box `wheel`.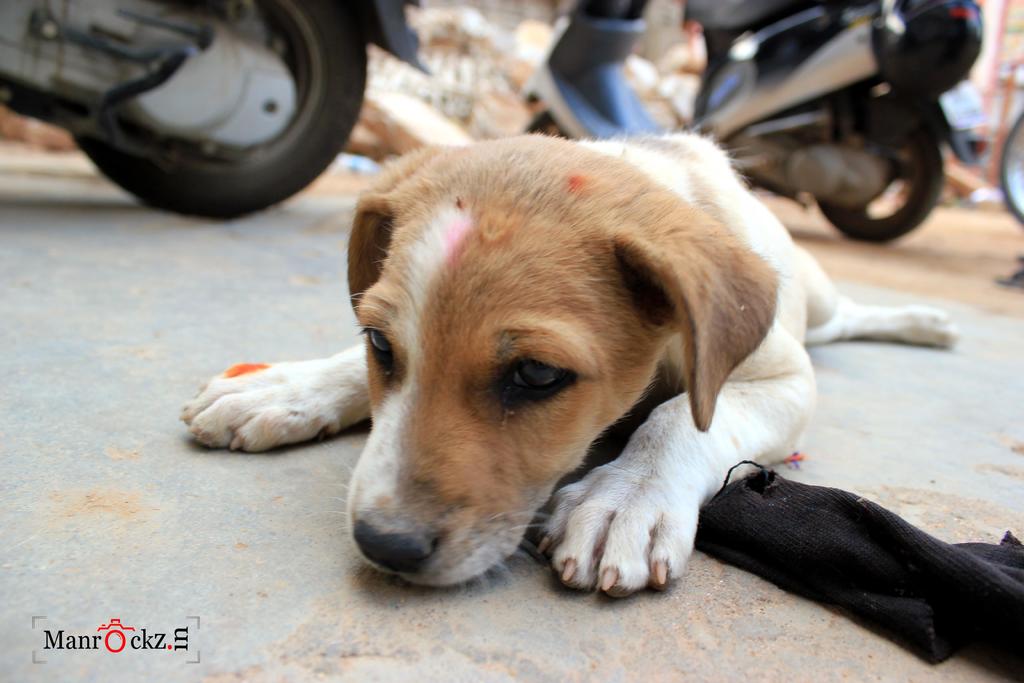
detection(64, 0, 369, 225).
